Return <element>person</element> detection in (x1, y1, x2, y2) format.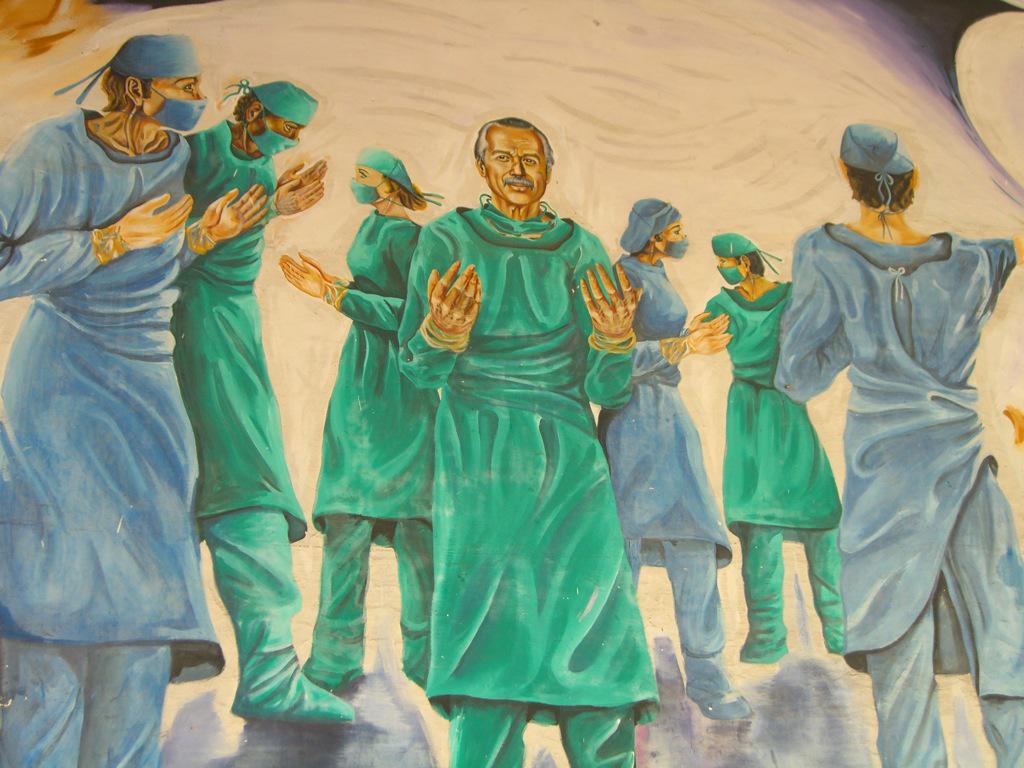
(771, 128, 1023, 767).
